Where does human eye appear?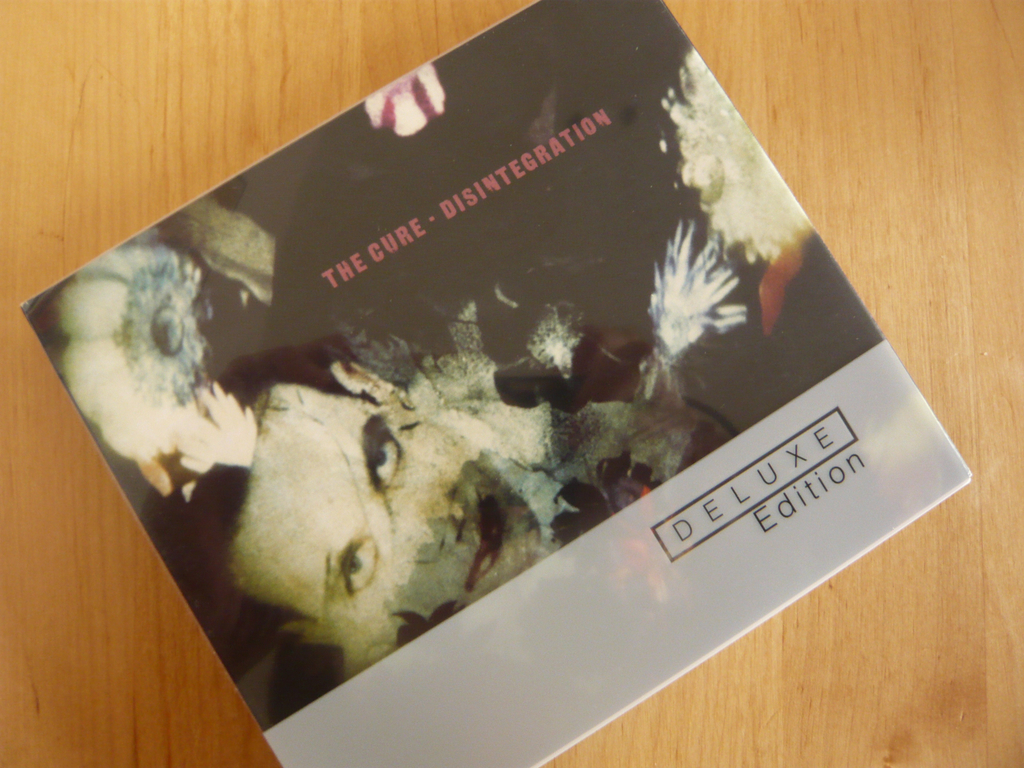
Appears at (340, 533, 382, 595).
